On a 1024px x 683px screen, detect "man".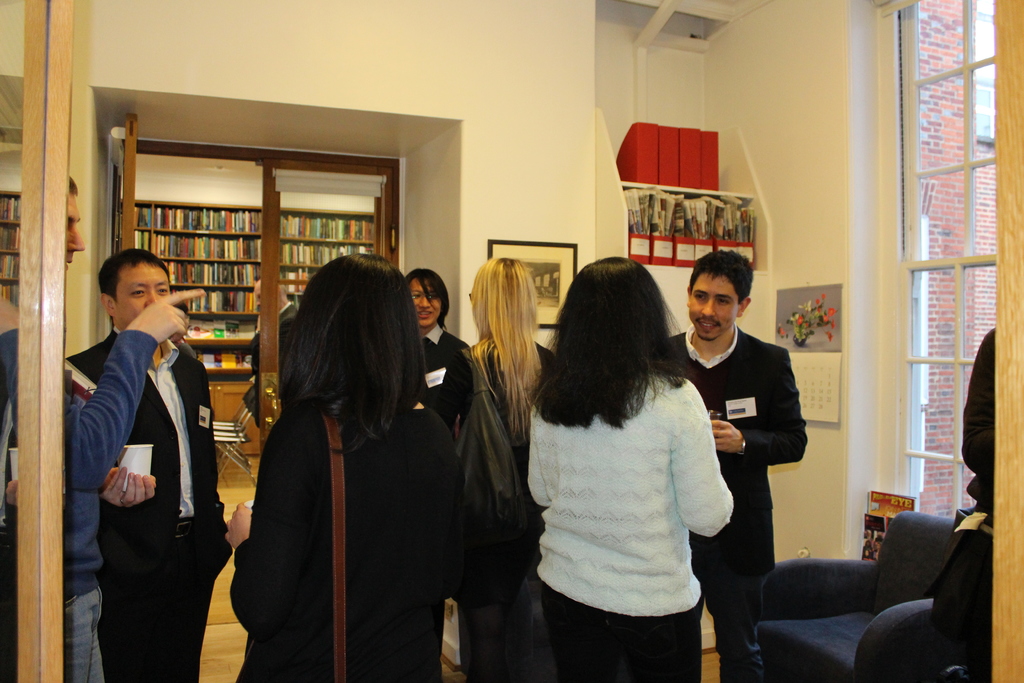
region(661, 251, 808, 682).
